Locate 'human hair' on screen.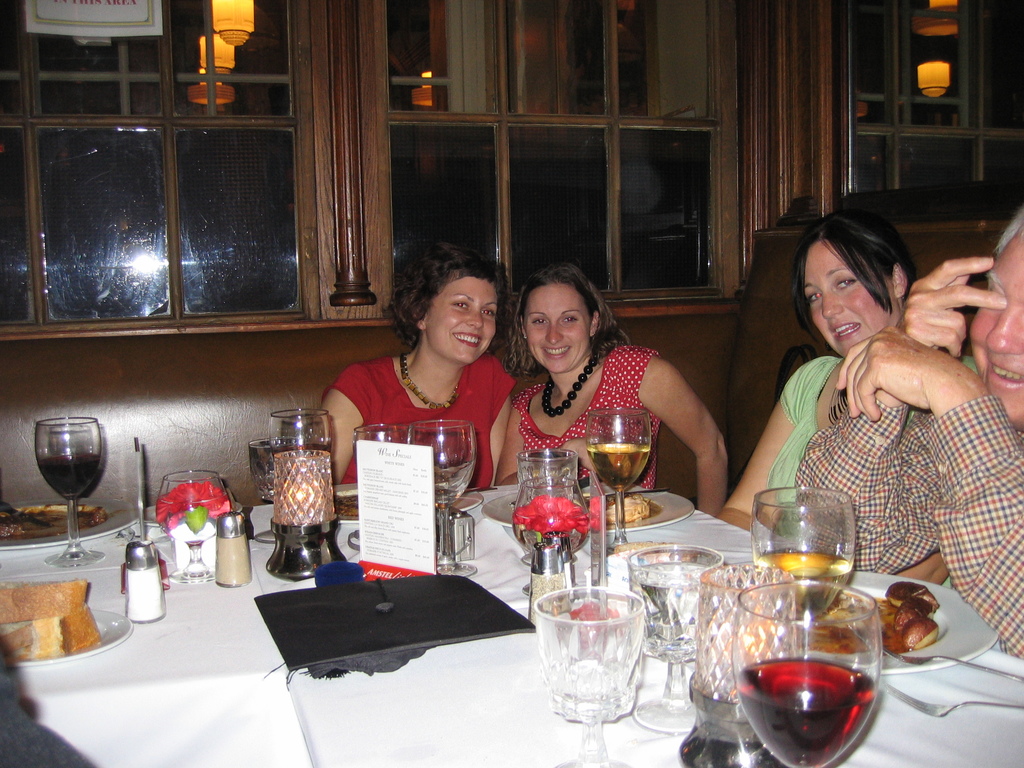
On screen at BBox(381, 237, 510, 346).
